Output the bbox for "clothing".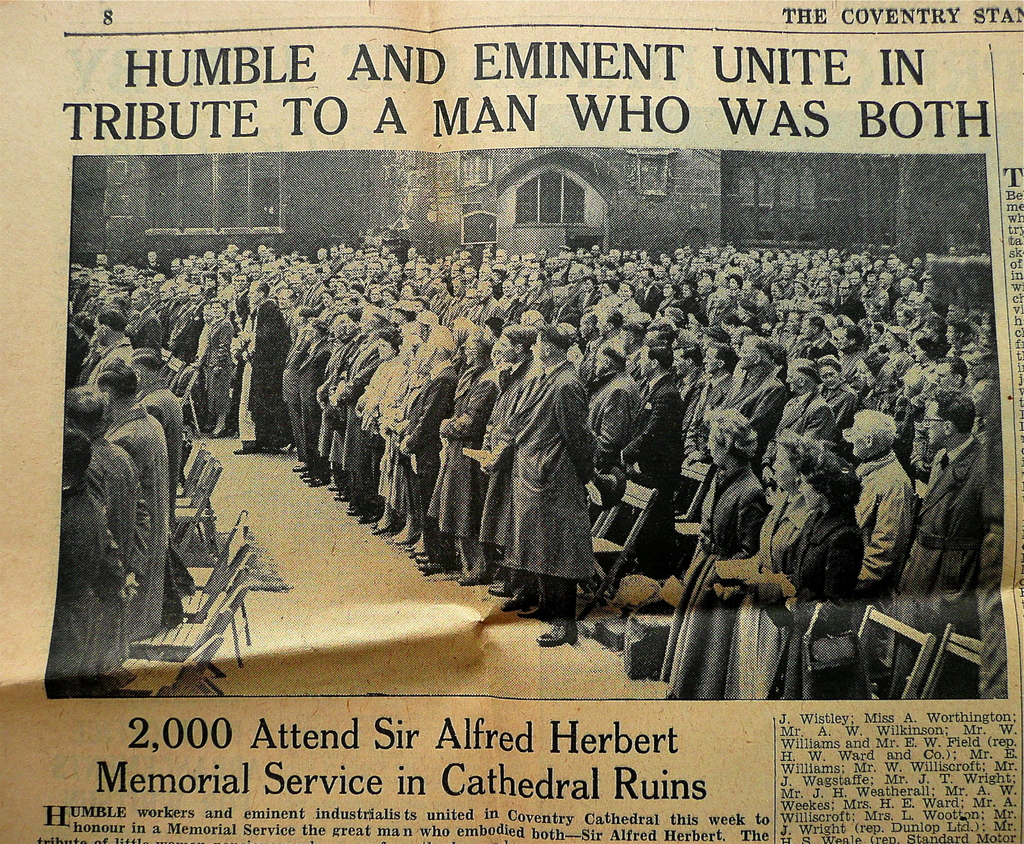
detection(739, 507, 782, 713).
